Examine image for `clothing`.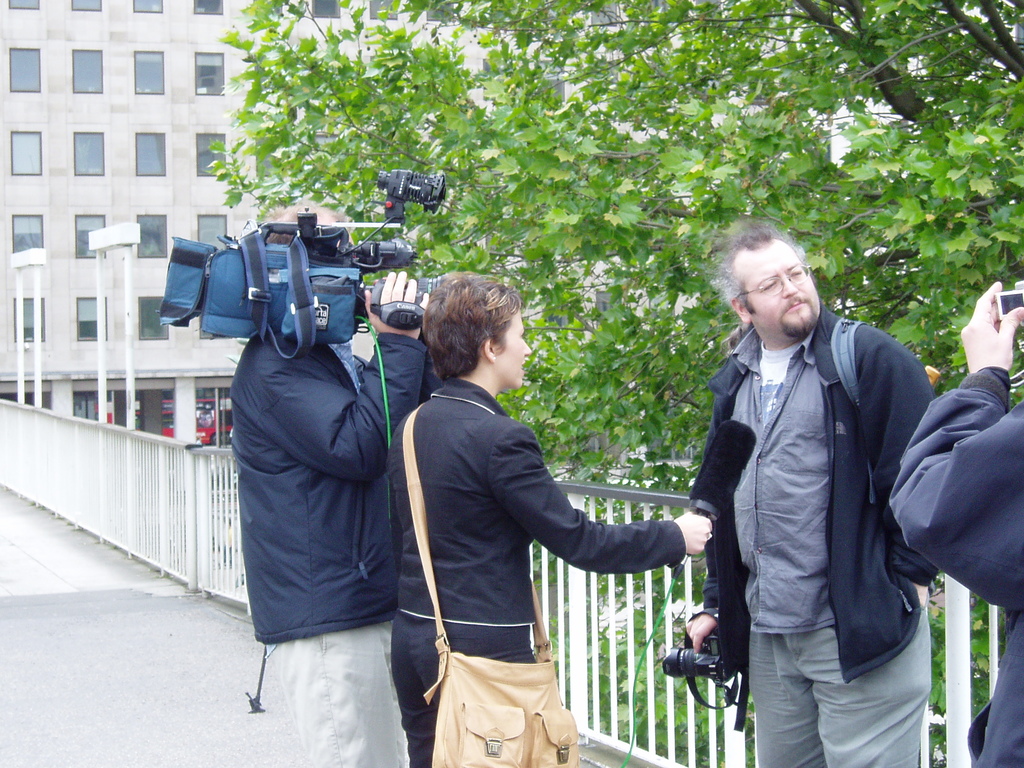
Examination result: 902,362,1023,765.
